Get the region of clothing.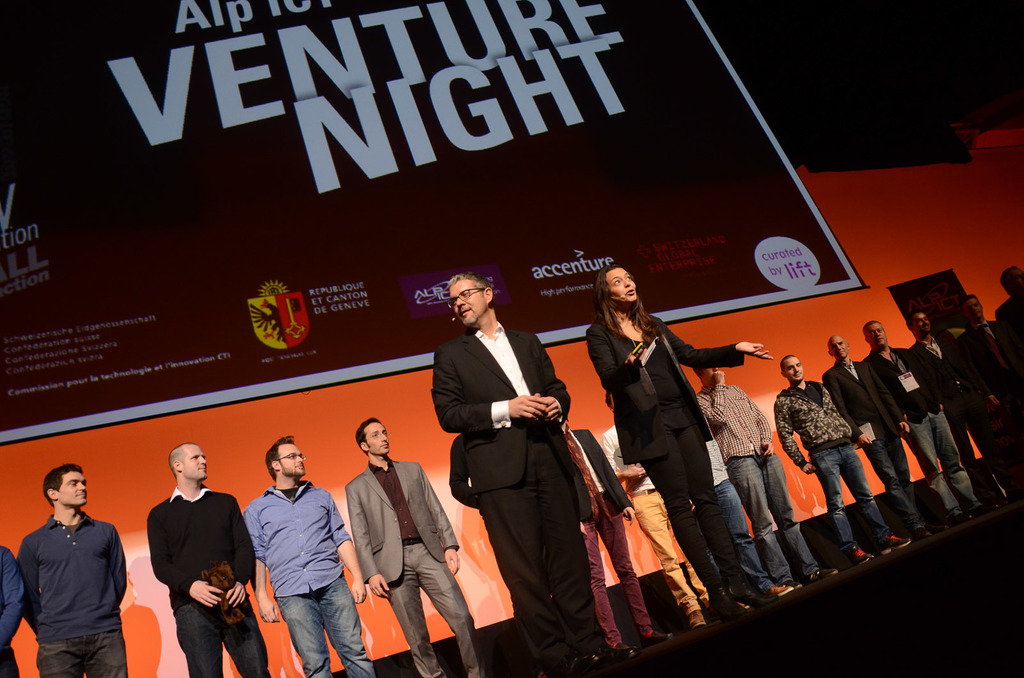
pyautogui.locateOnScreen(350, 450, 485, 677).
